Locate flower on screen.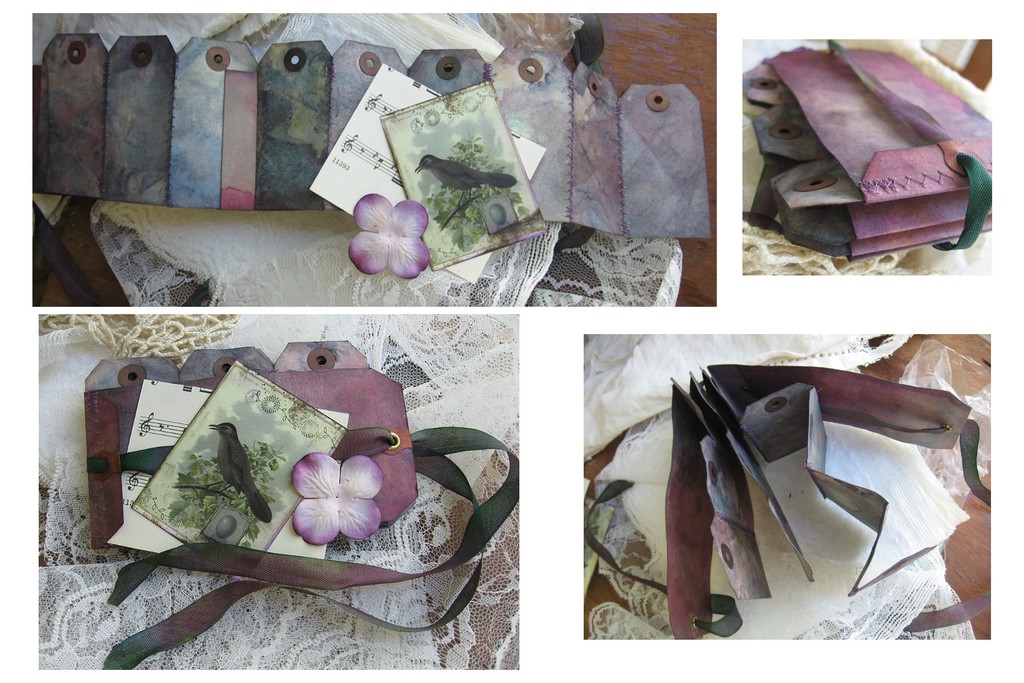
On screen at 348,178,439,265.
